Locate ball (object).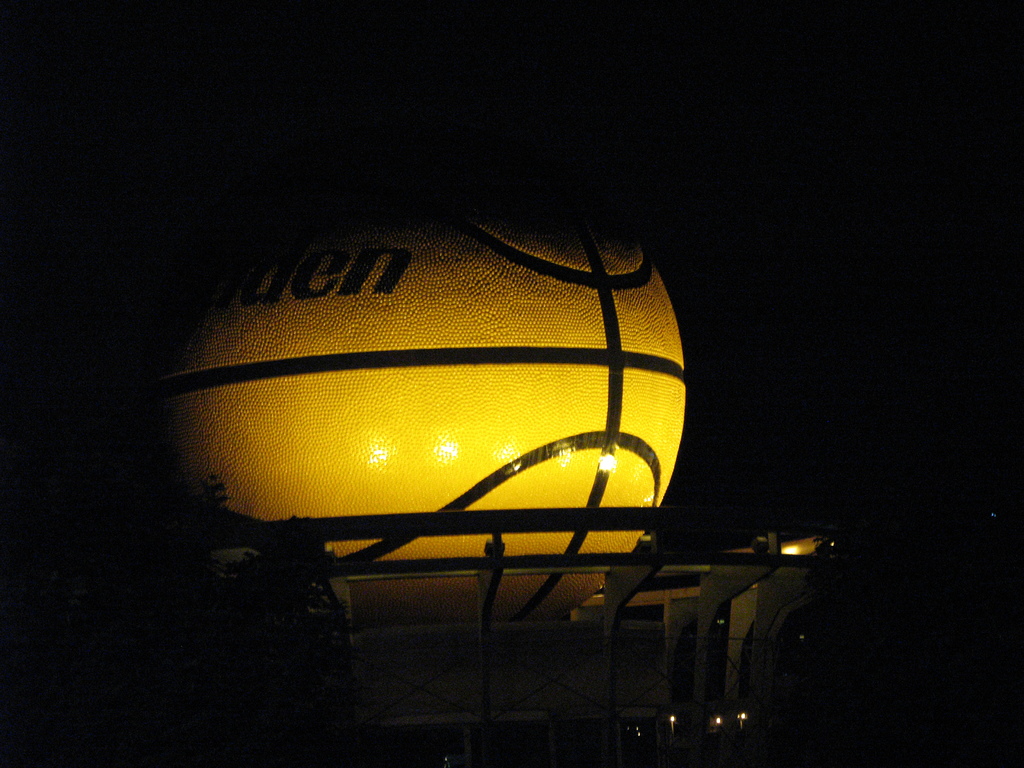
Bounding box: select_region(132, 213, 688, 621).
